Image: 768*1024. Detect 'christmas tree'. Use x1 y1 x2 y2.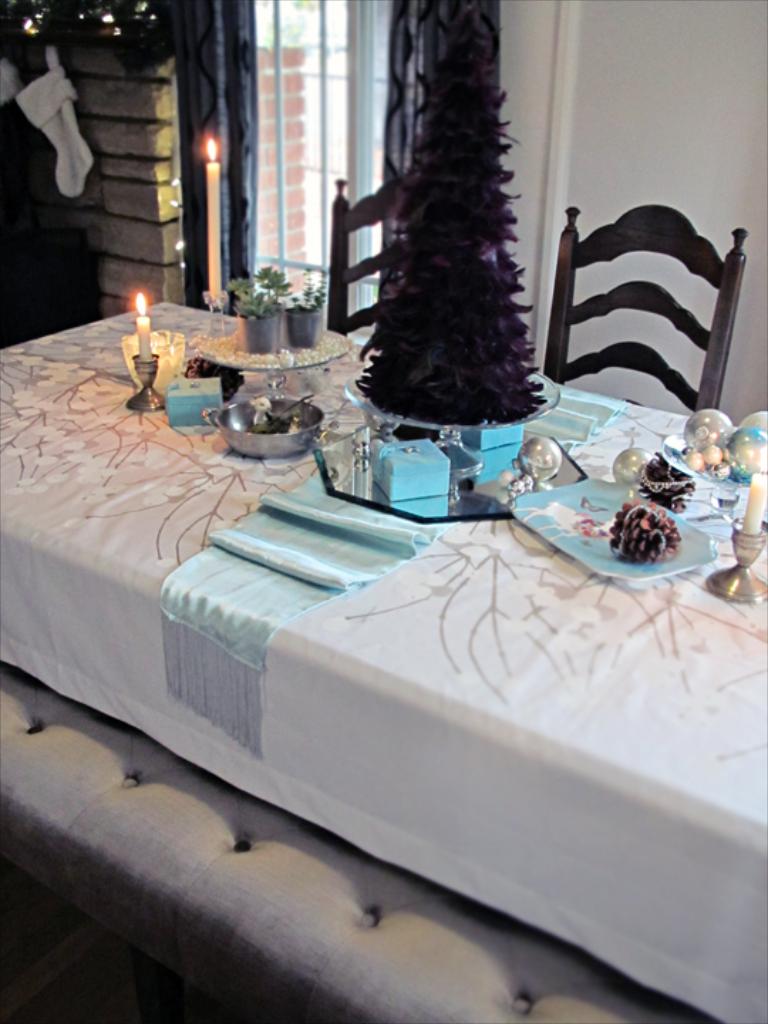
351 0 555 454.
